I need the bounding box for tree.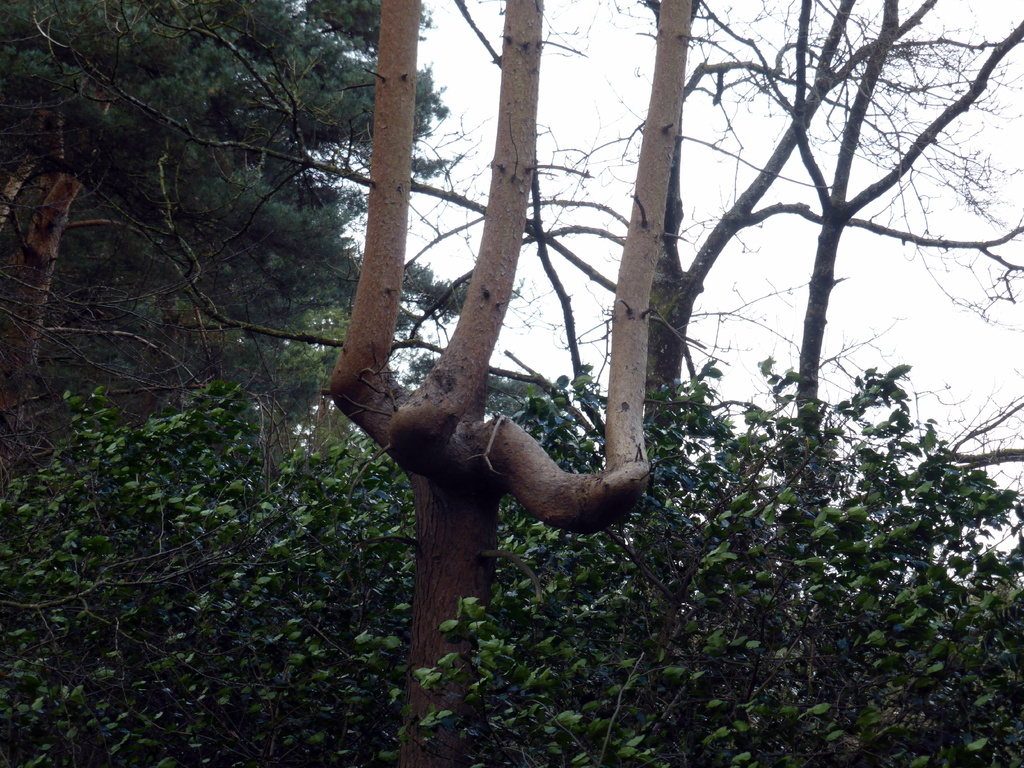
Here it is: 0 0 521 423.
